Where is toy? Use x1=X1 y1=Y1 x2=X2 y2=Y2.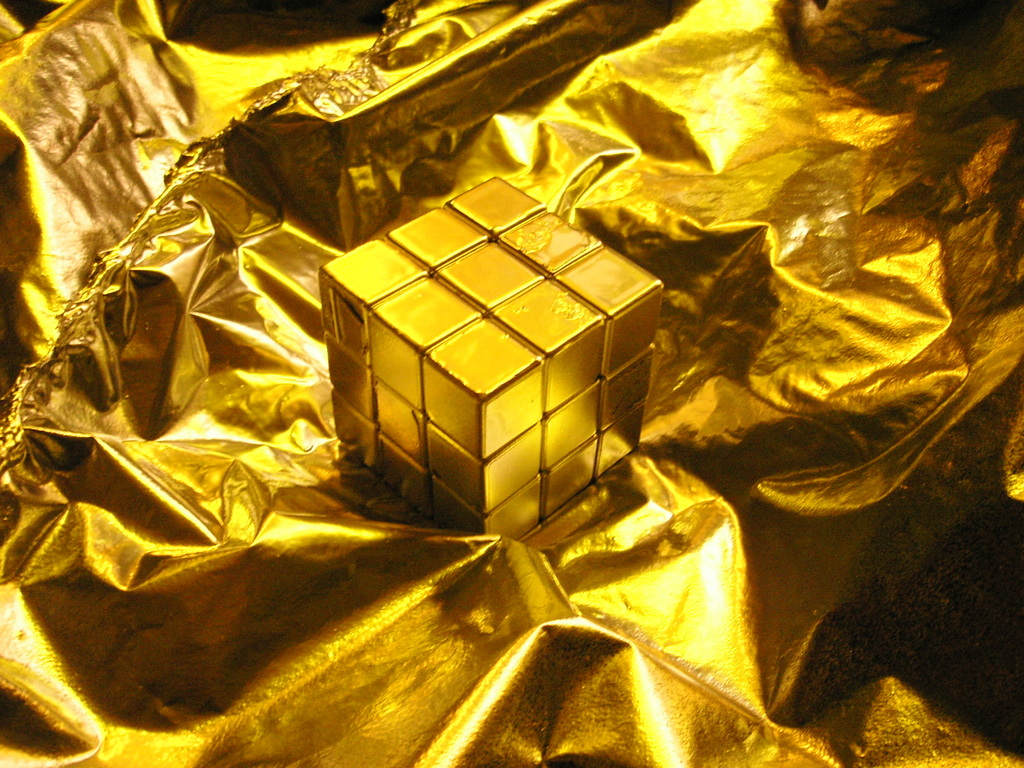
x1=314 y1=173 x2=666 y2=547.
